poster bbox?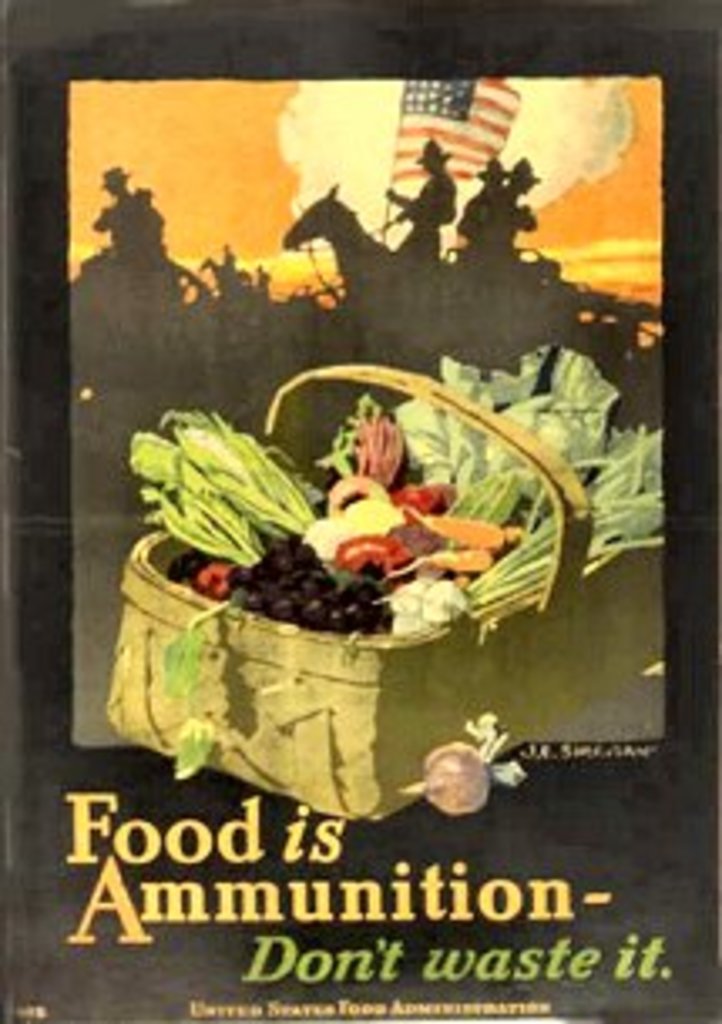
x1=0 y1=0 x2=719 y2=1021
